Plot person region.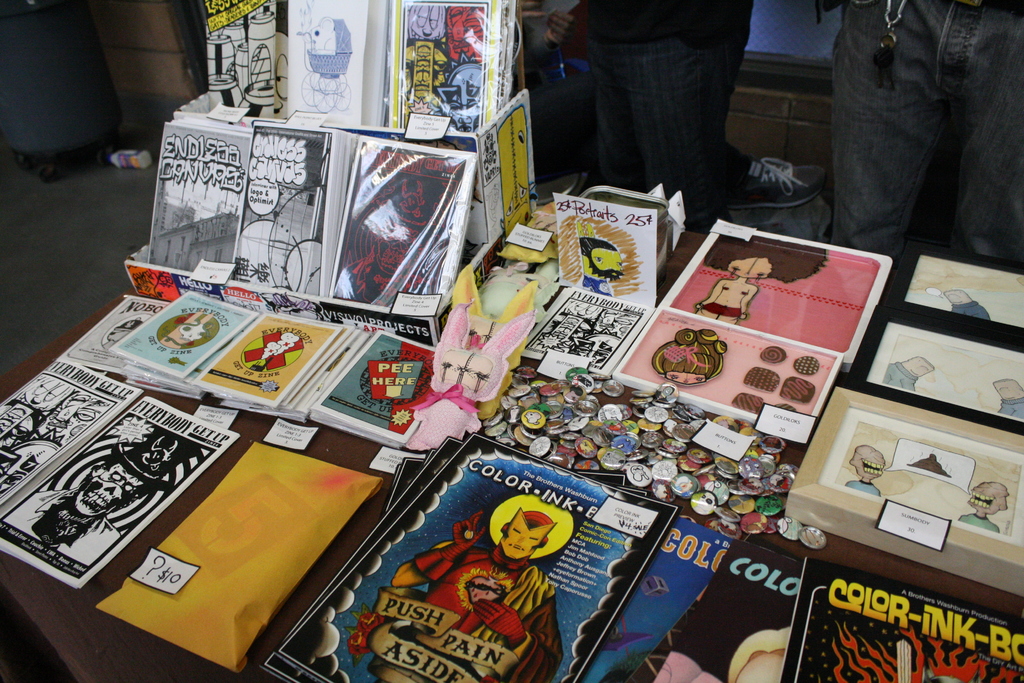
Plotted at x1=584 y1=235 x2=623 y2=297.
